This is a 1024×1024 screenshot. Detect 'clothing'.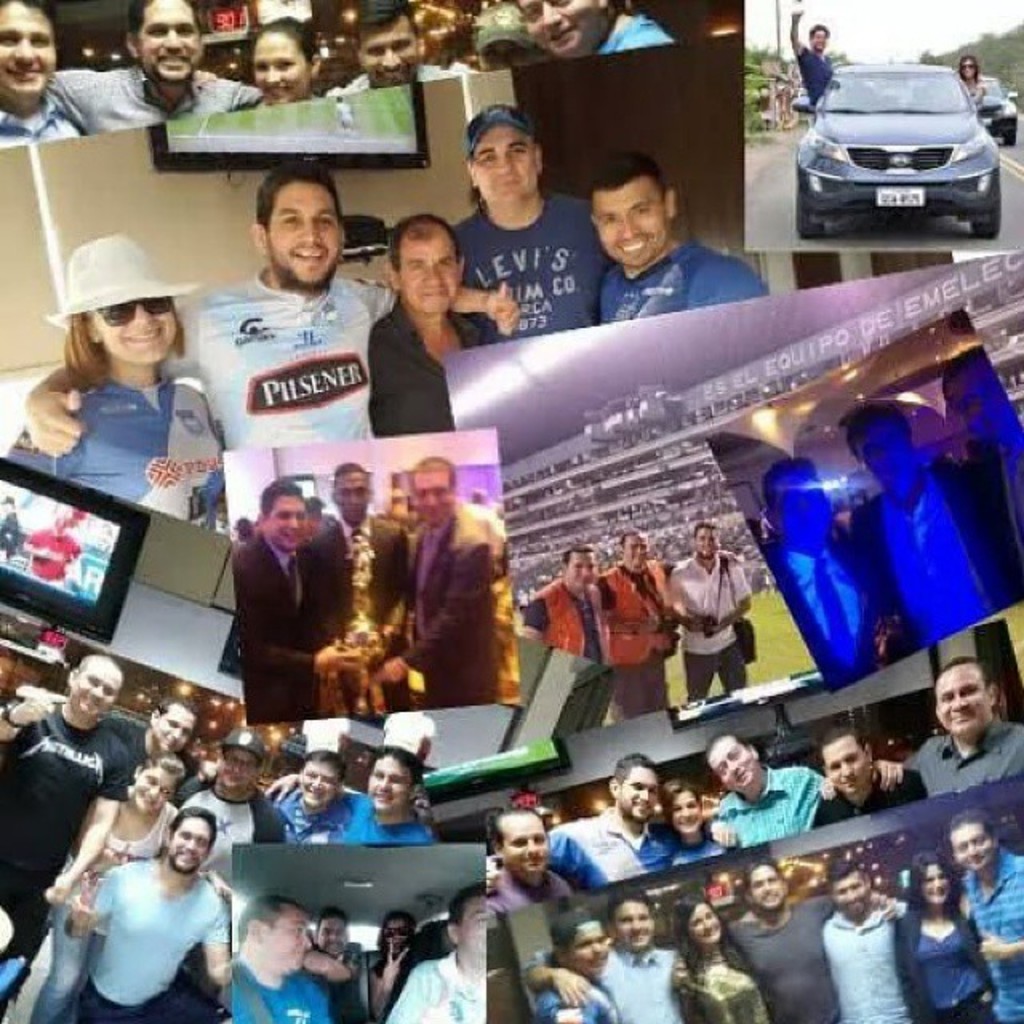
crop(0, 704, 117, 930).
